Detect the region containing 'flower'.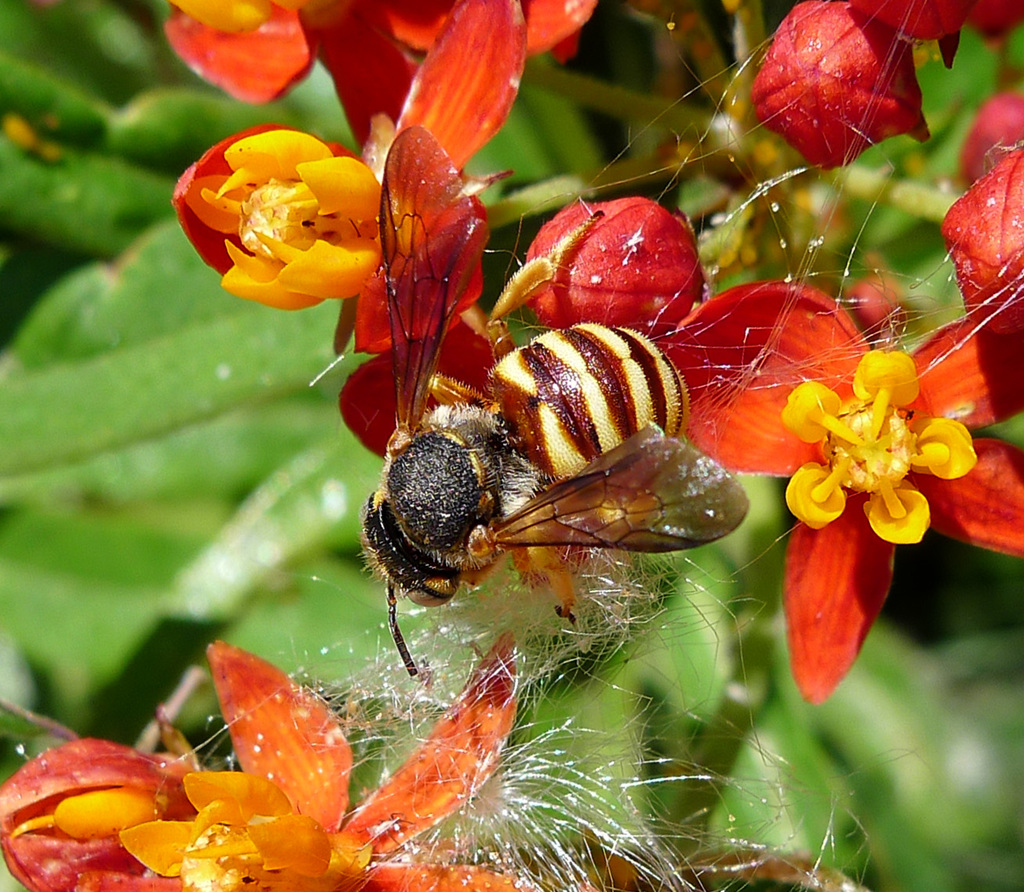
box=[0, 638, 579, 891].
